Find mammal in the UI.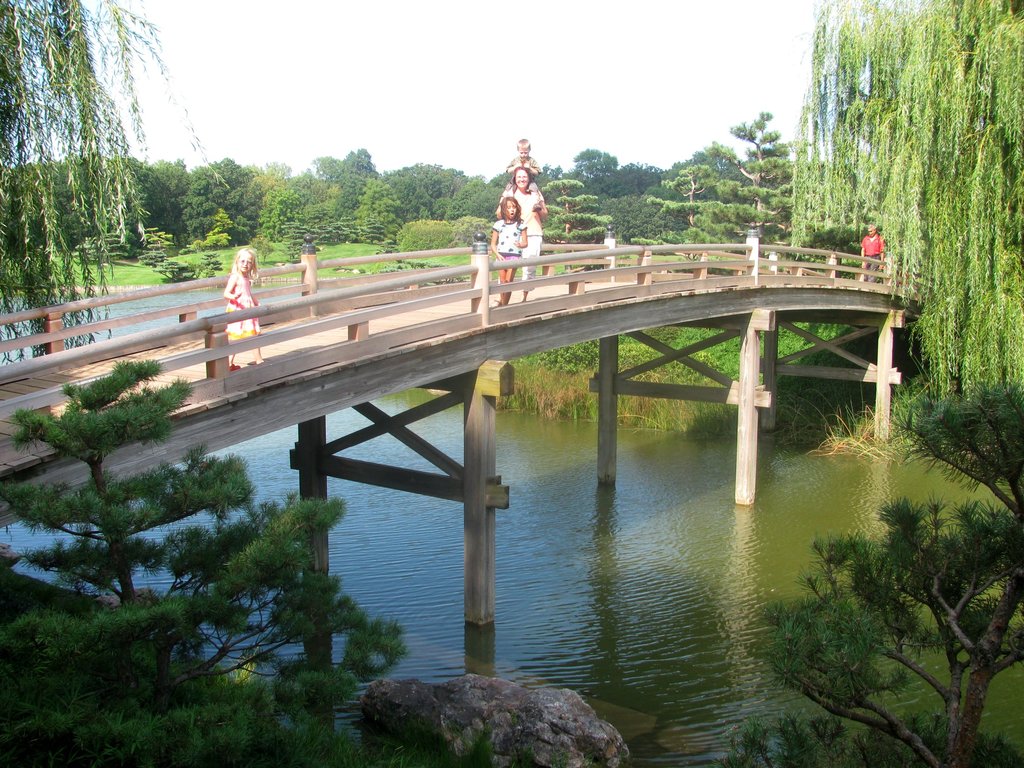
UI element at [x1=496, y1=160, x2=540, y2=291].
